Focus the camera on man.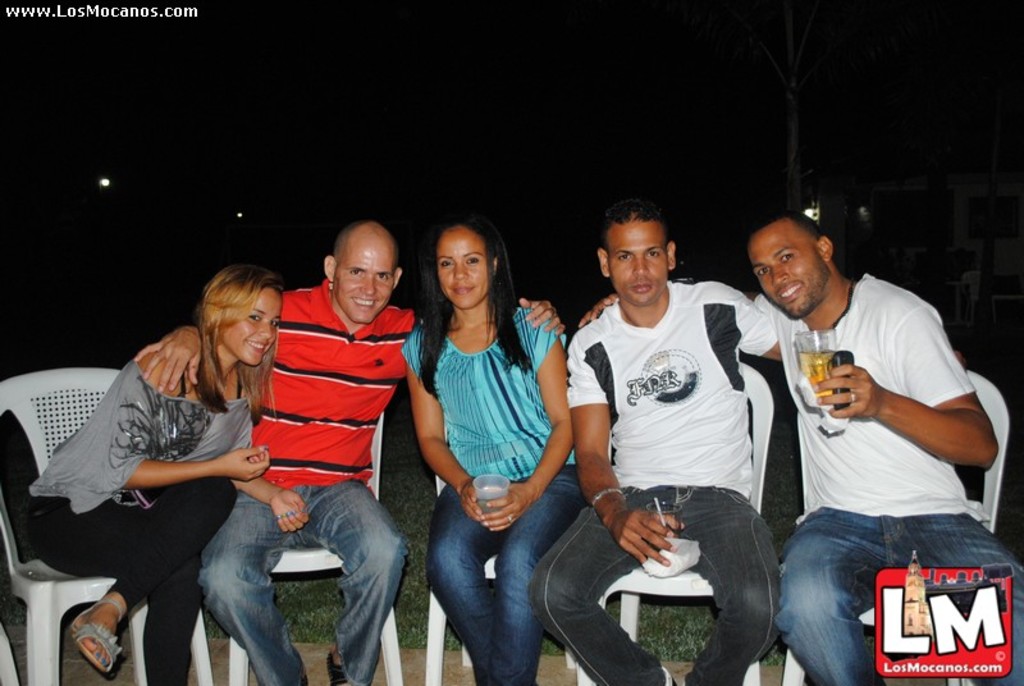
Focus region: [left=739, top=205, right=998, bottom=668].
